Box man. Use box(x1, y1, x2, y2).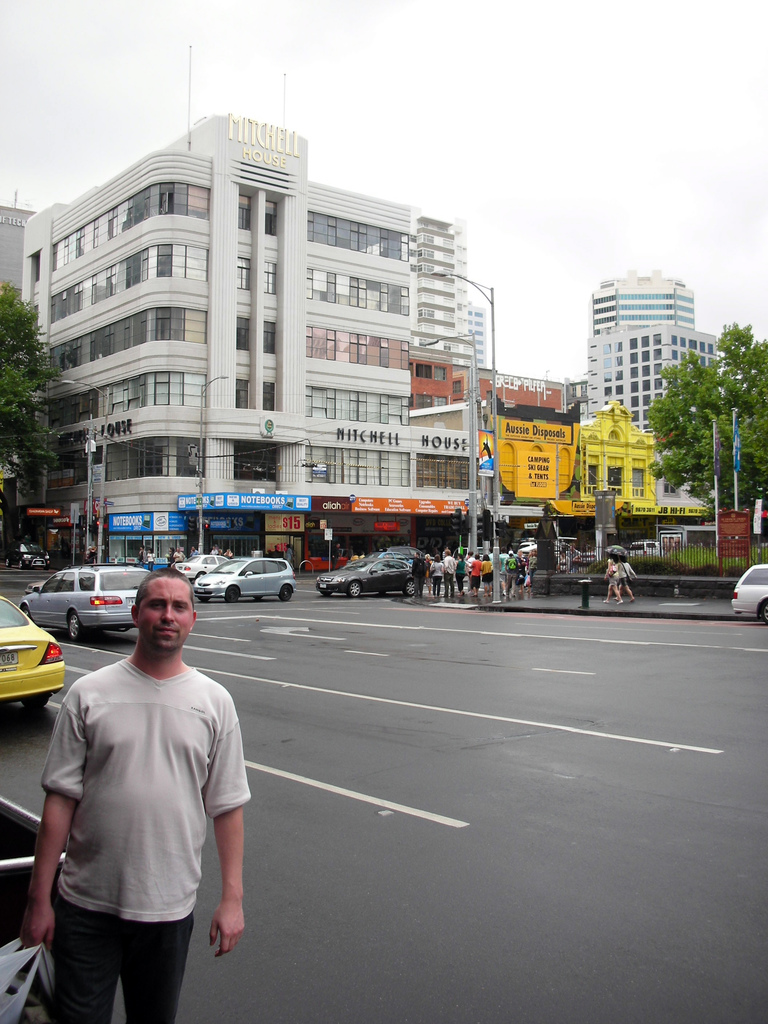
box(188, 547, 196, 557).
